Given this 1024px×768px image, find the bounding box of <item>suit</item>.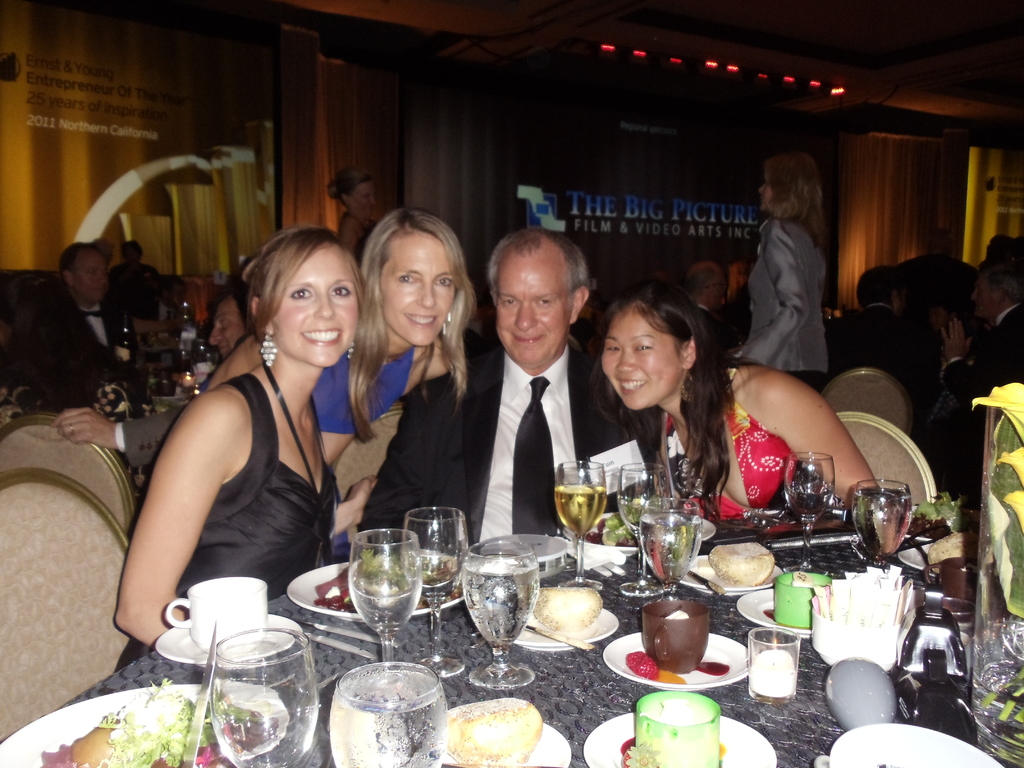
[737,214,825,407].
